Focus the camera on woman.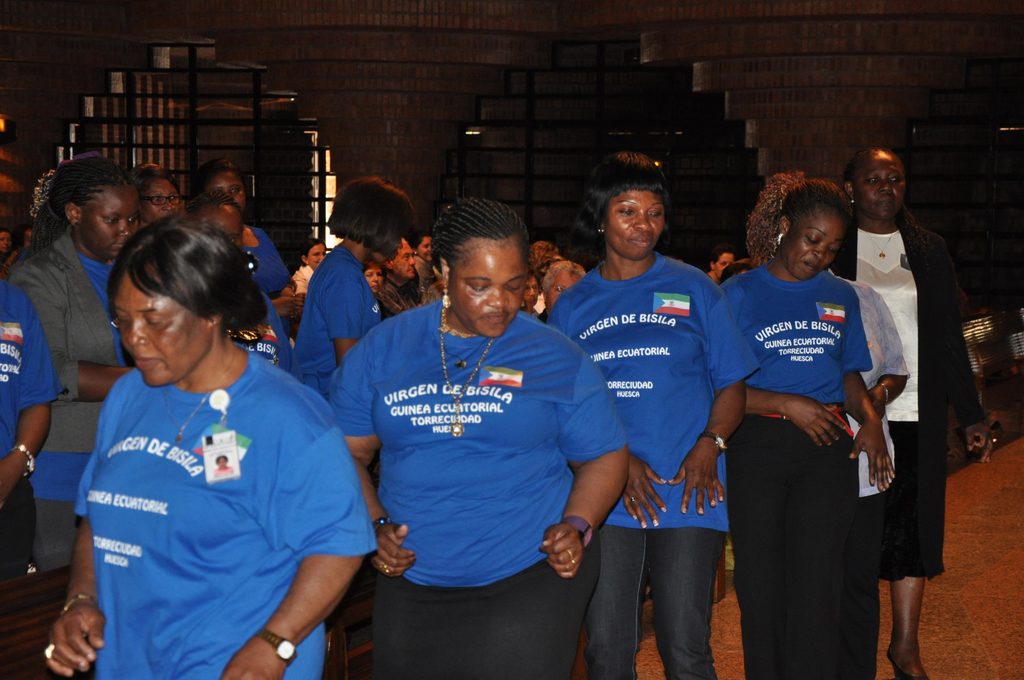
Focus region: crop(550, 177, 732, 678).
